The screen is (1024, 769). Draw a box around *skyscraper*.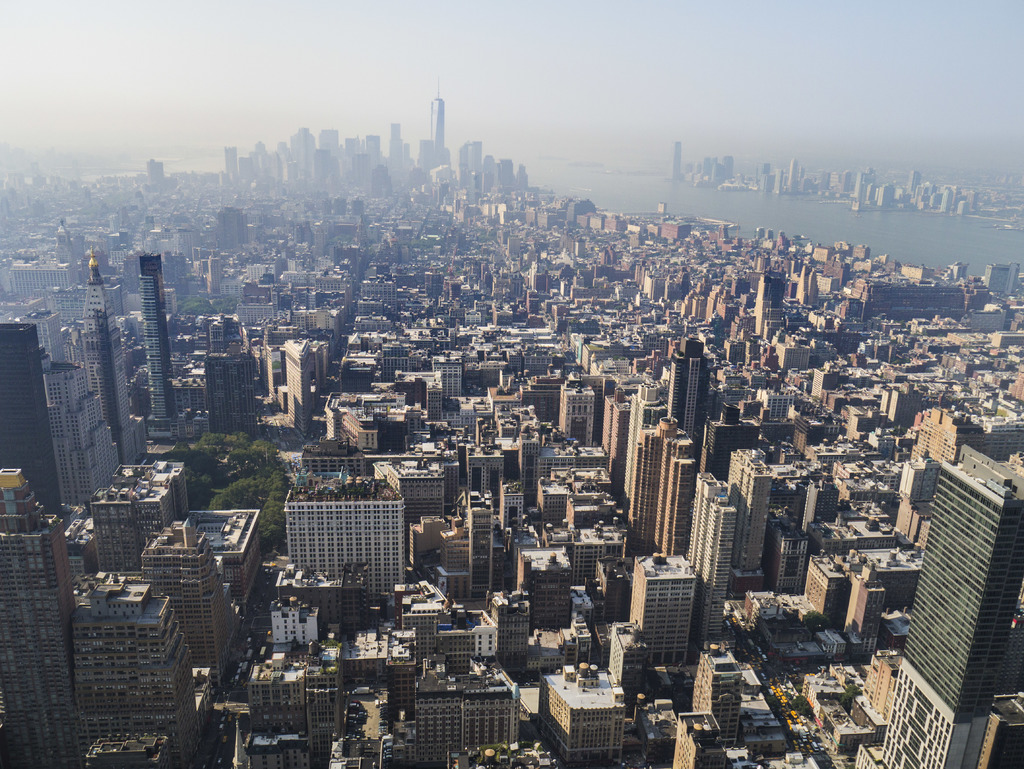
crop(852, 441, 1023, 768).
